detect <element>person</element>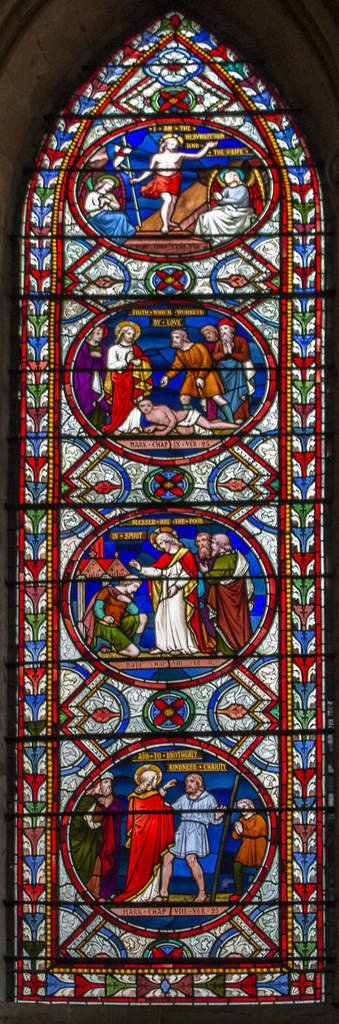
[205,526,268,653]
